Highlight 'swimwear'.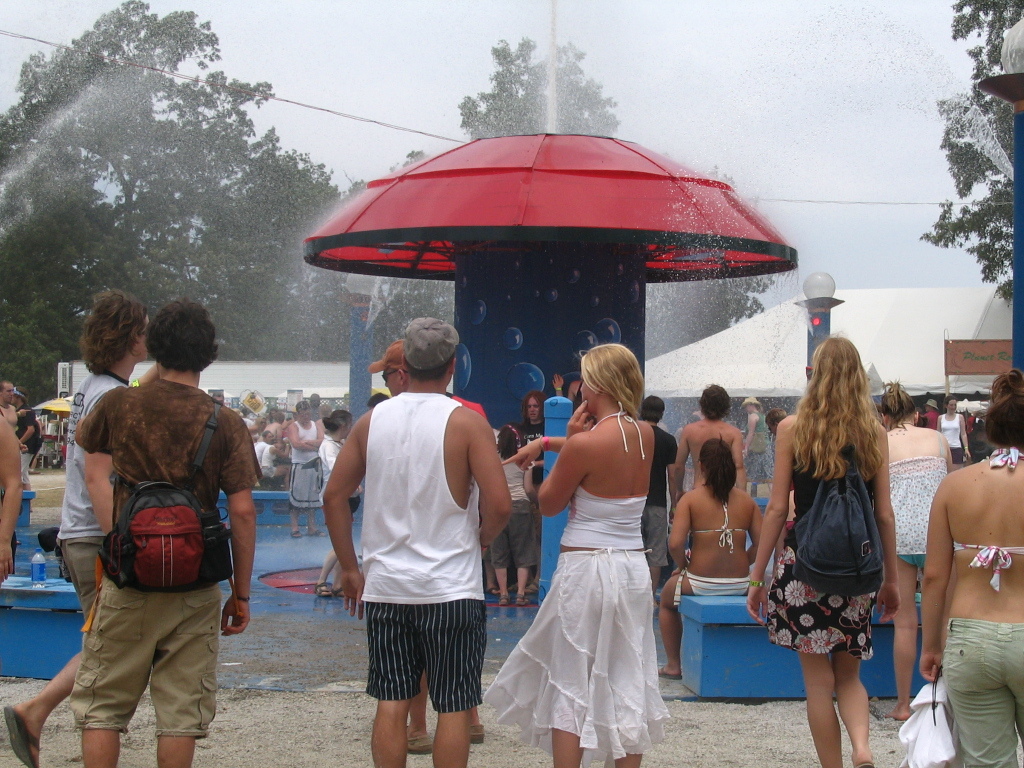
Highlighted region: [left=677, top=570, right=748, bottom=602].
